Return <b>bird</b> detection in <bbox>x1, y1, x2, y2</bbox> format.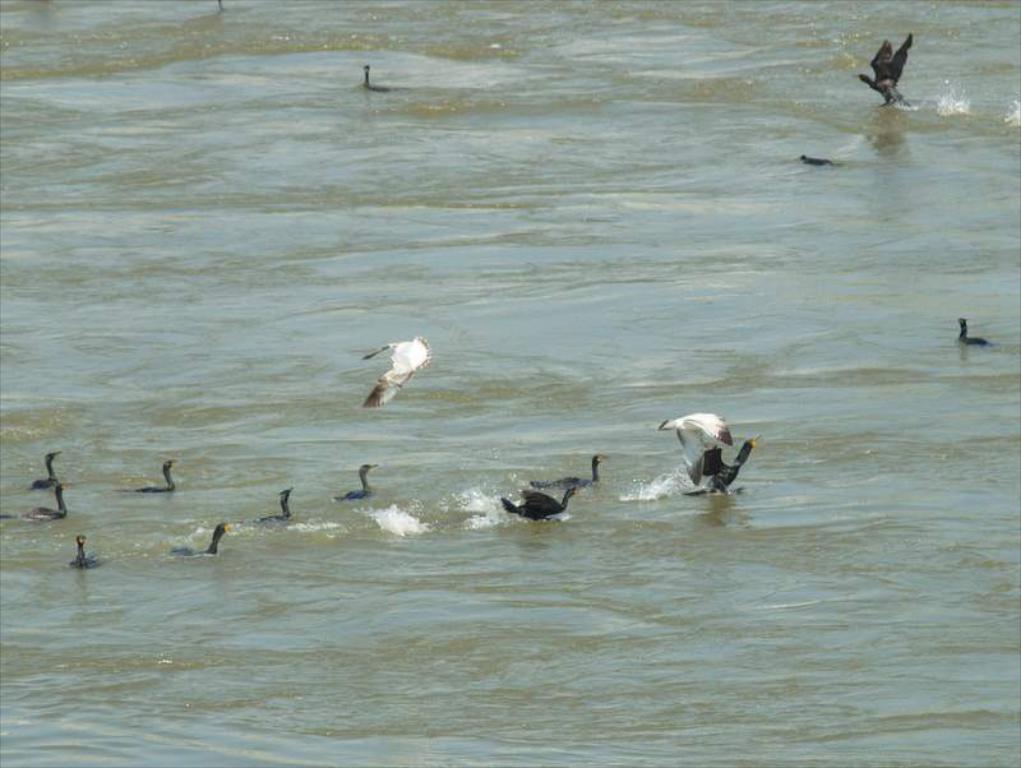
<bbox>798, 153, 841, 163</bbox>.
